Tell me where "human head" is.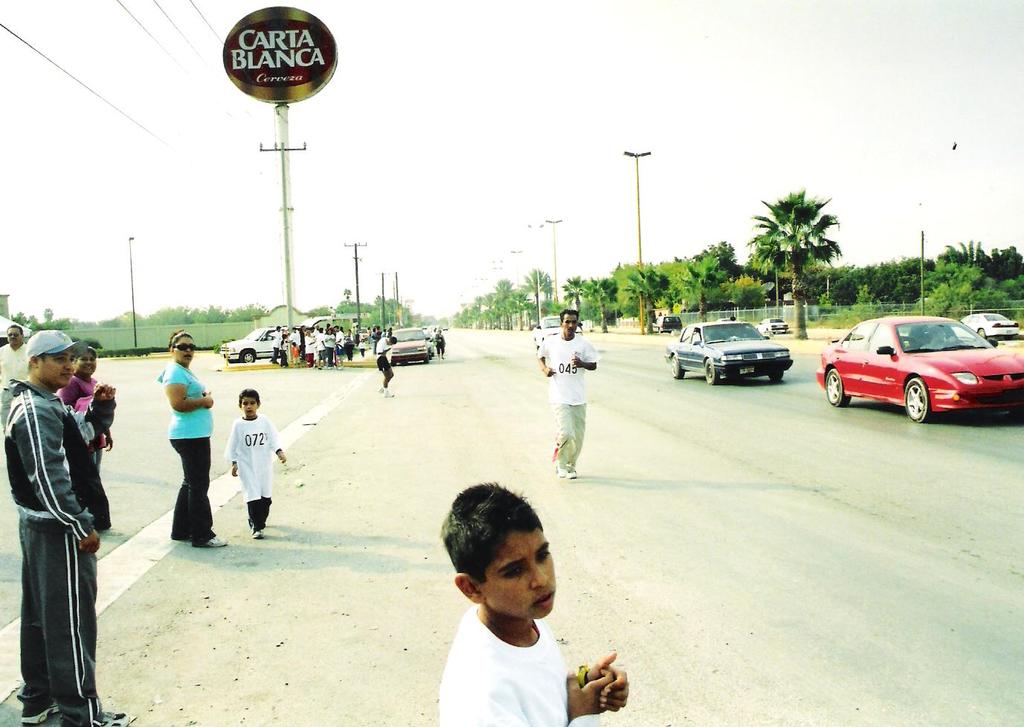
"human head" is at x1=240, y1=388, x2=261, y2=419.
